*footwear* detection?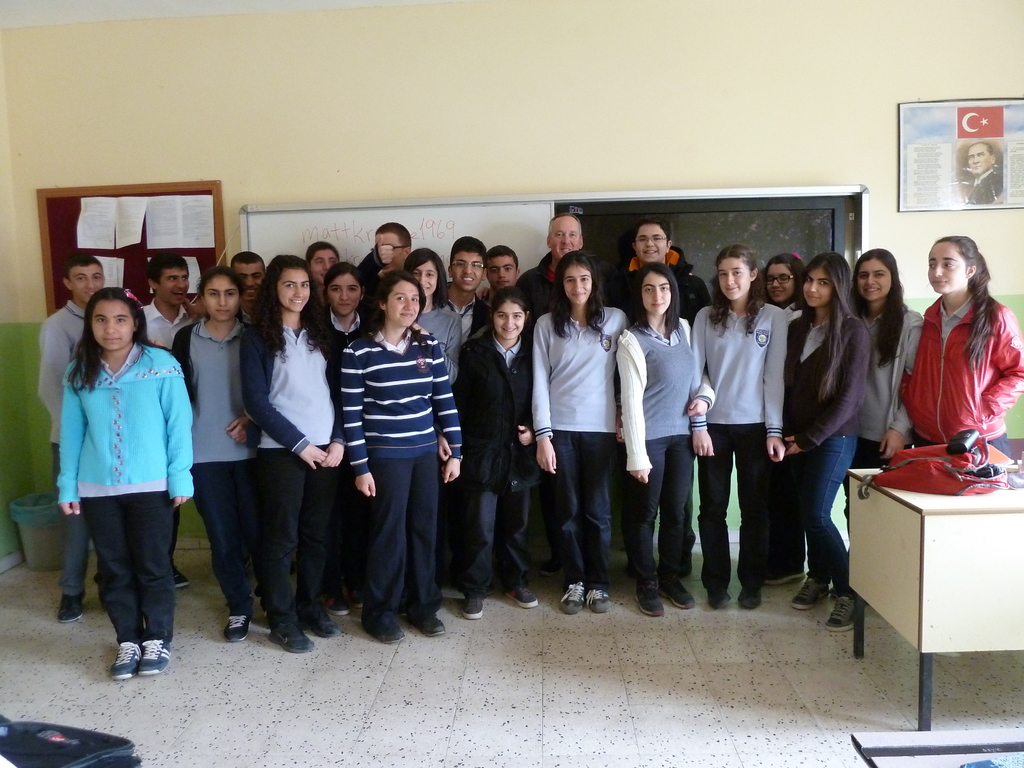
557, 585, 590, 617
